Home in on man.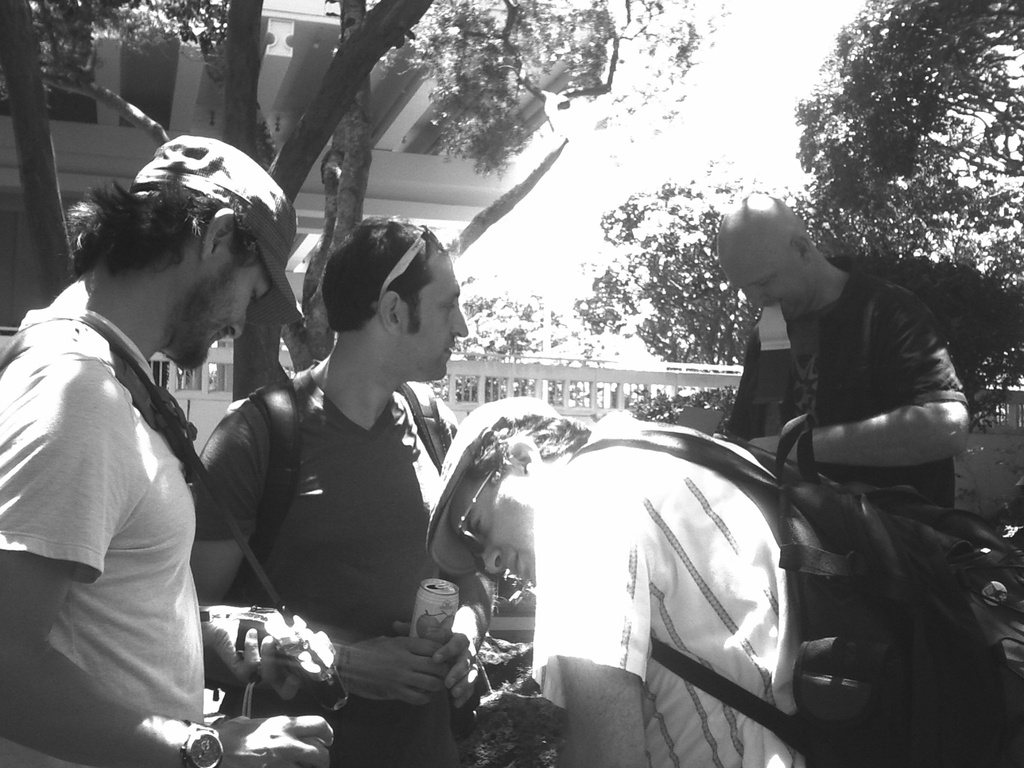
Homed in at select_region(716, 187, 968, 522).
